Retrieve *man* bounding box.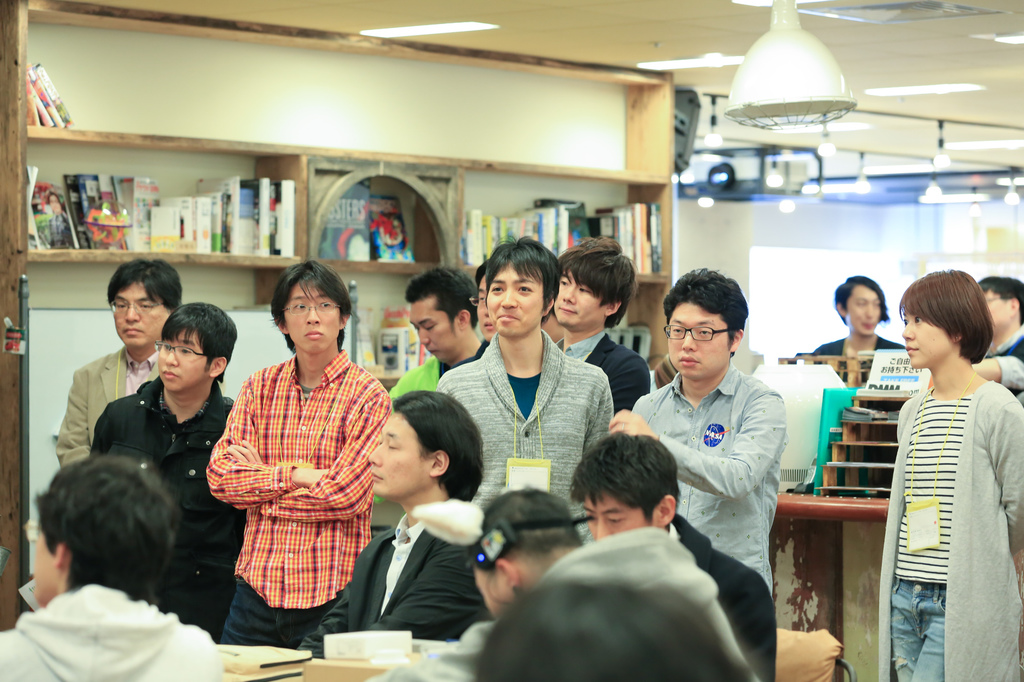
Bounding box: [x1=56, y1=256, x2=180, y2=470].
